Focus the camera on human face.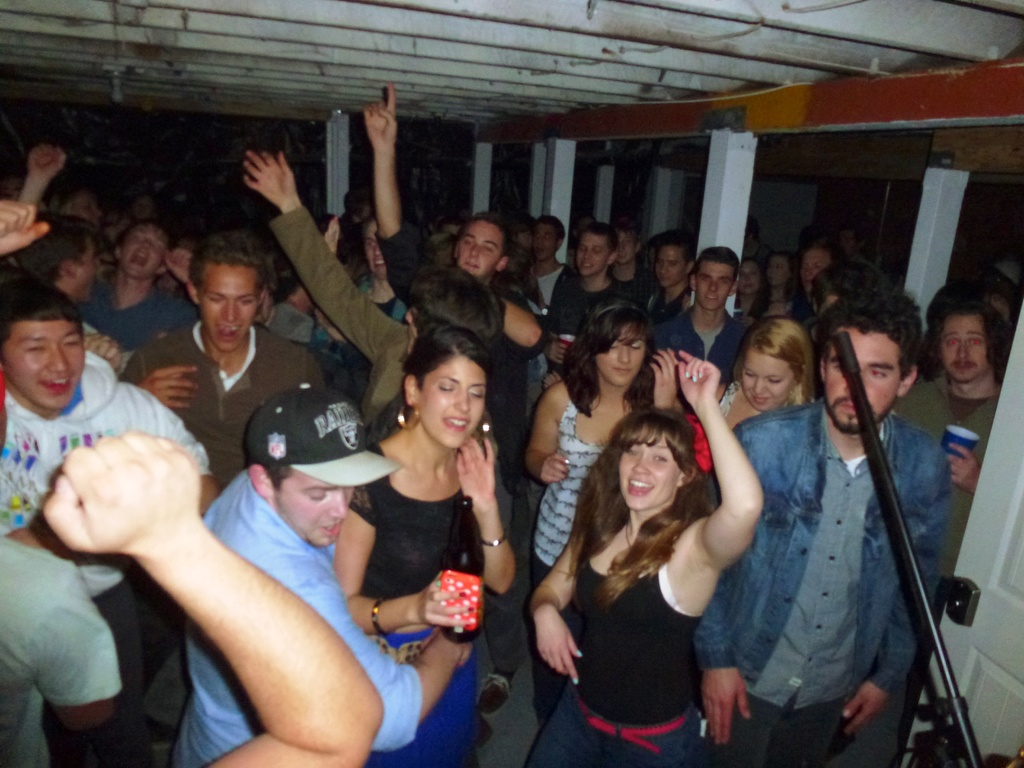
Focus region: 4:321:85:406.
